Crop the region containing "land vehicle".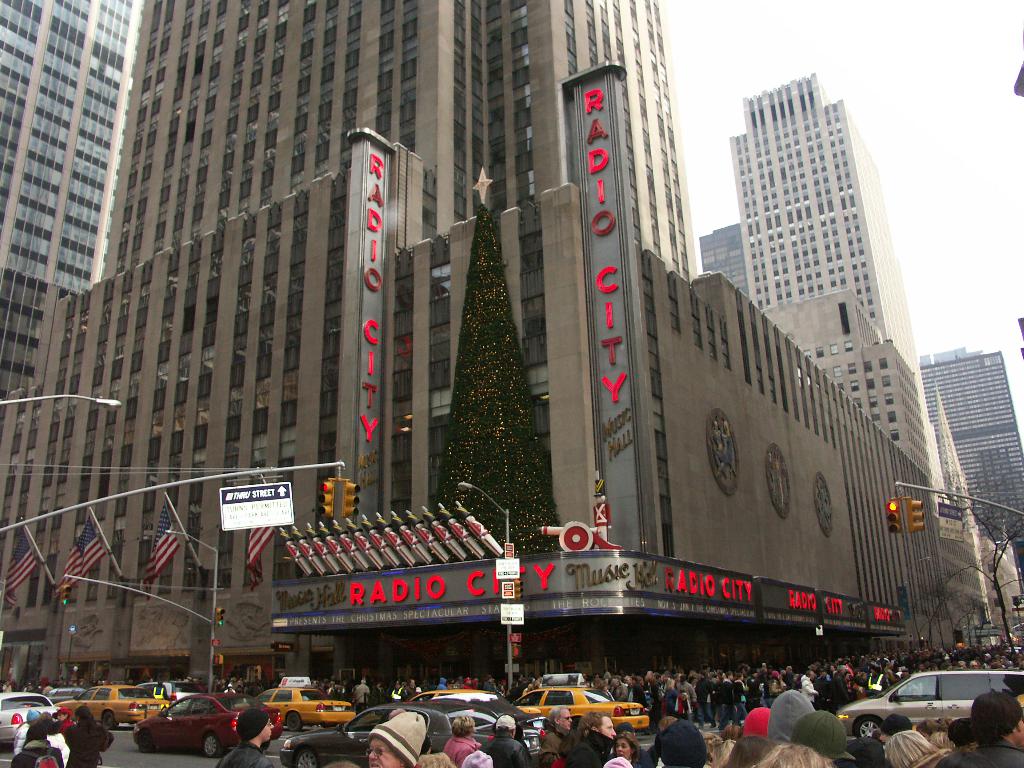
Crop region: 45/687/91/708.
